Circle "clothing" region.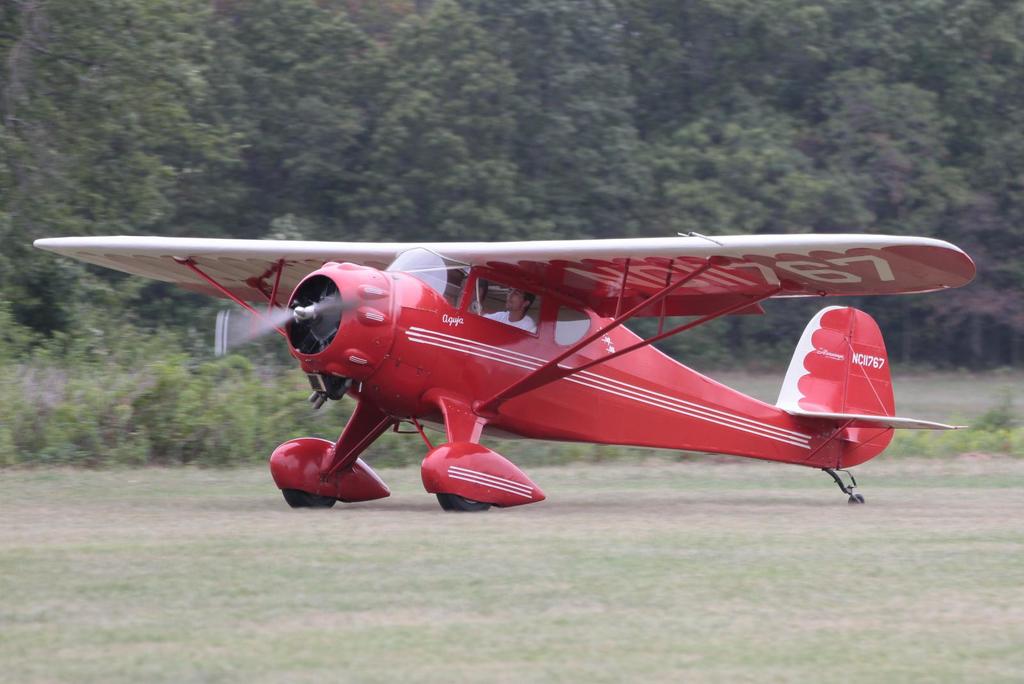
Region: left=483, top=305, right=534, bottom=334.
